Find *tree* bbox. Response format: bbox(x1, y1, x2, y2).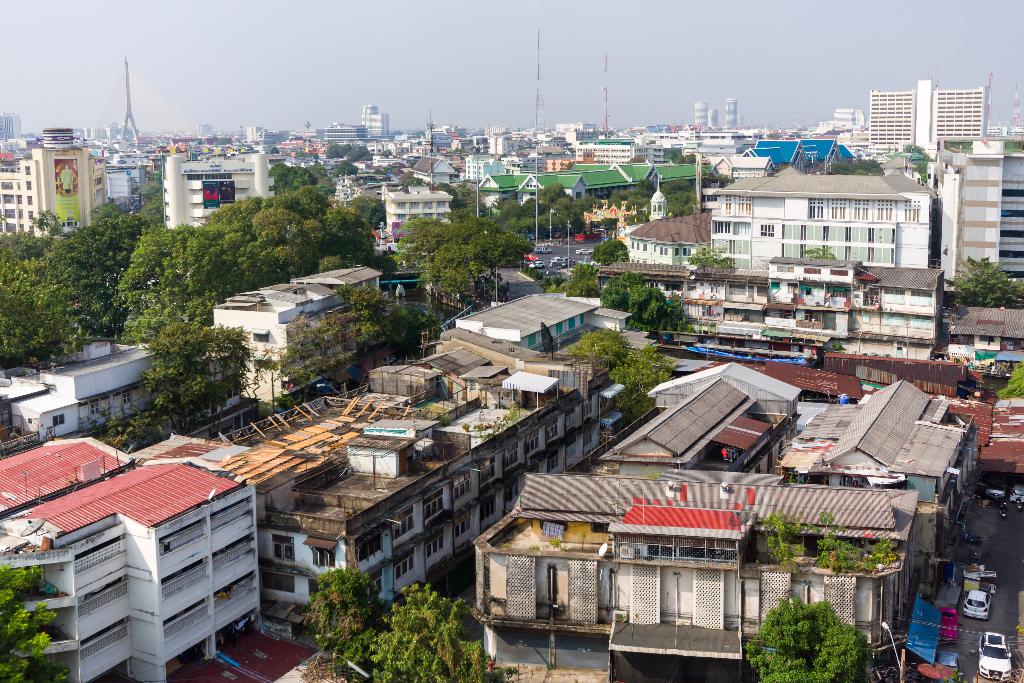
bbox(590, 236, 630, 266).
